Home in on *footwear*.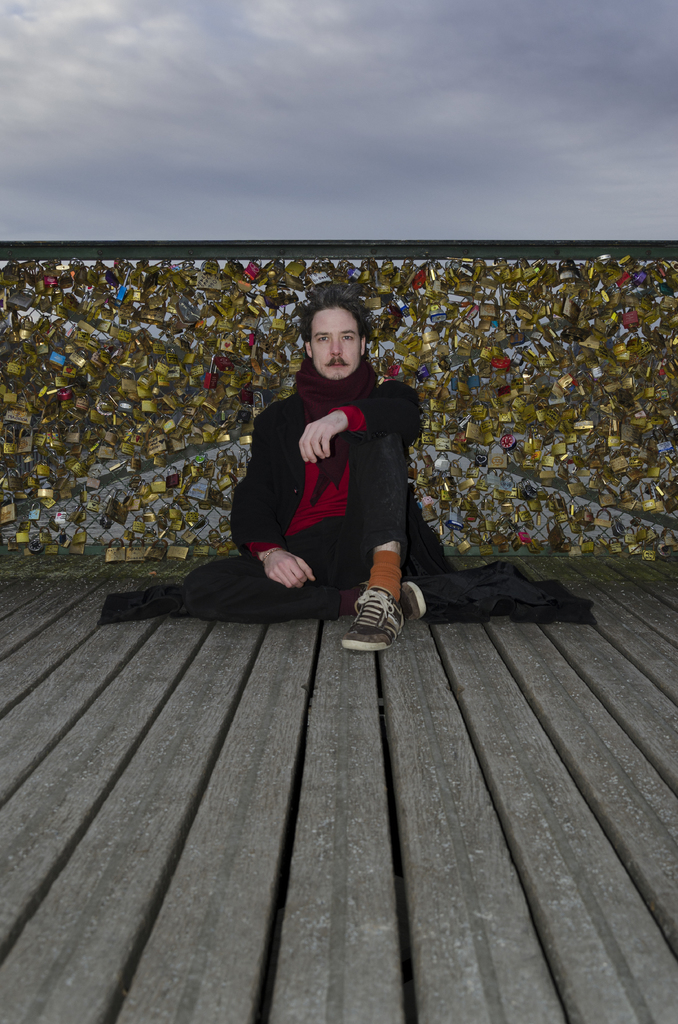
Homed in at bbox(360, 581, 428, 620).
